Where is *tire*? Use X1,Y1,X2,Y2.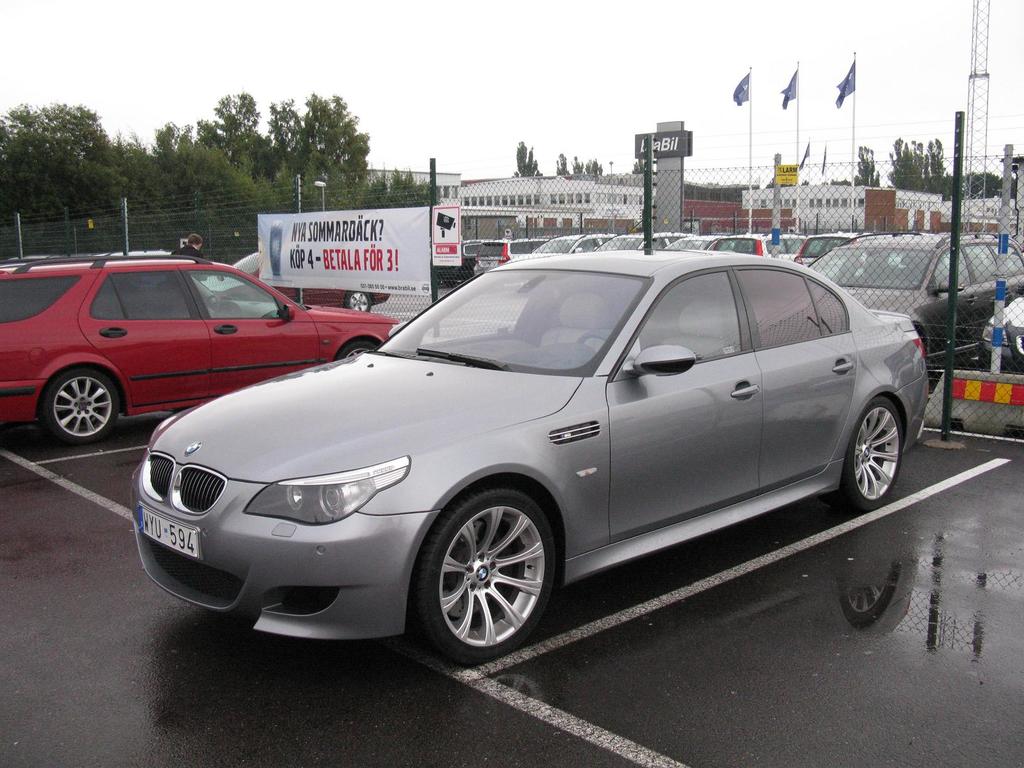
821,397,902,509.
